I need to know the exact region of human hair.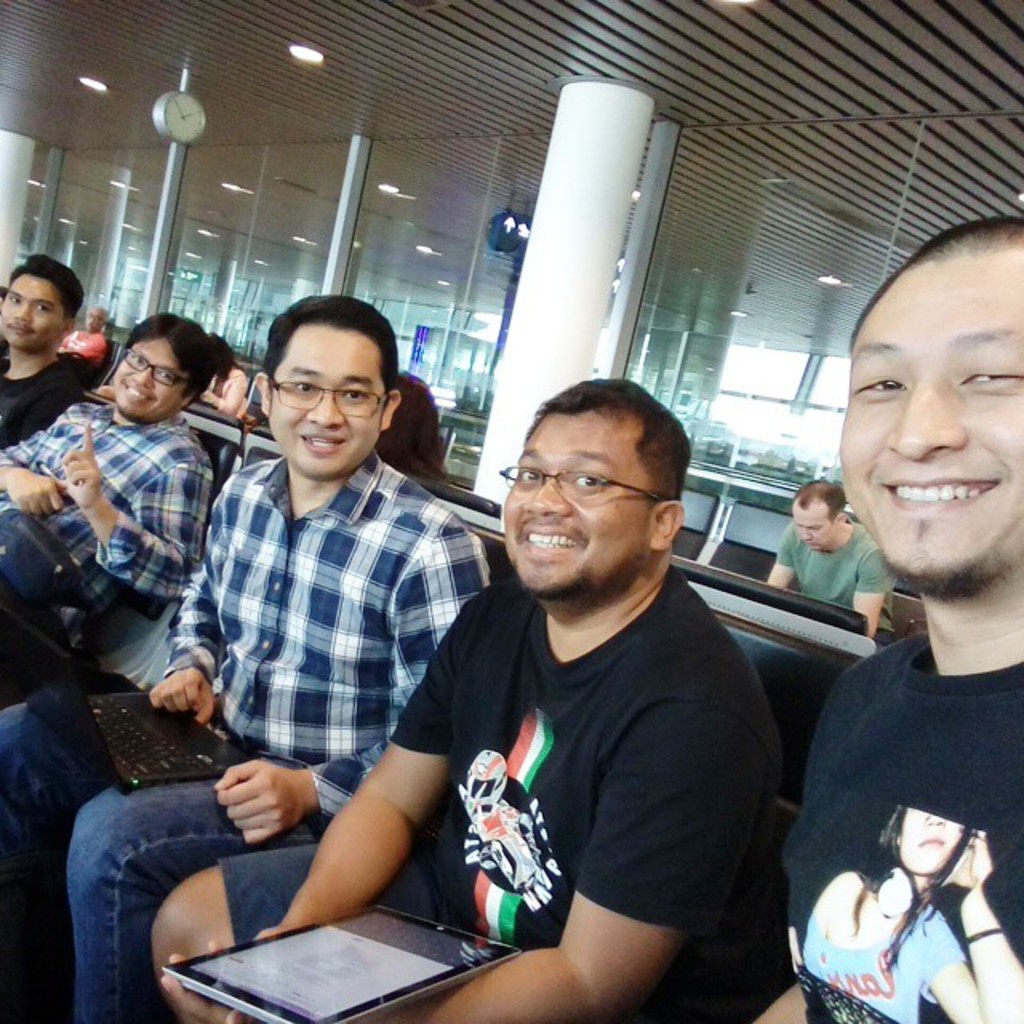
Region: 125,312,221,398.
